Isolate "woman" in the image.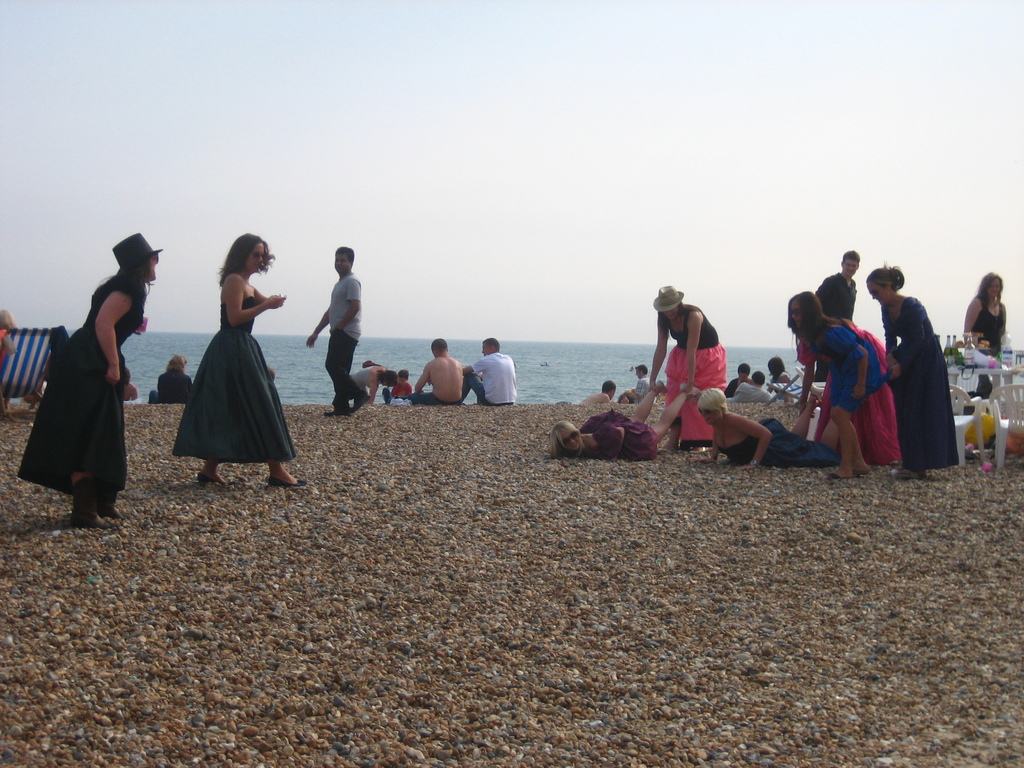
Isolated region: {"left": 549, "top": 382, "right": 704, "bottom": 460}.
